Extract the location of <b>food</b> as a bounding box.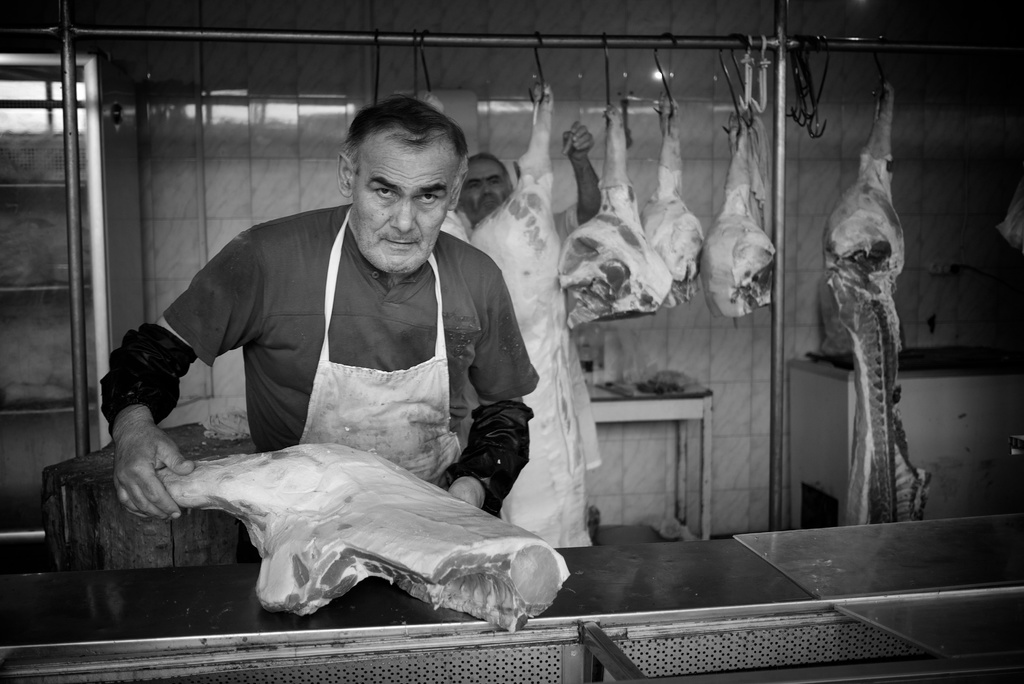
box=[996, 179, 1023, 254].
